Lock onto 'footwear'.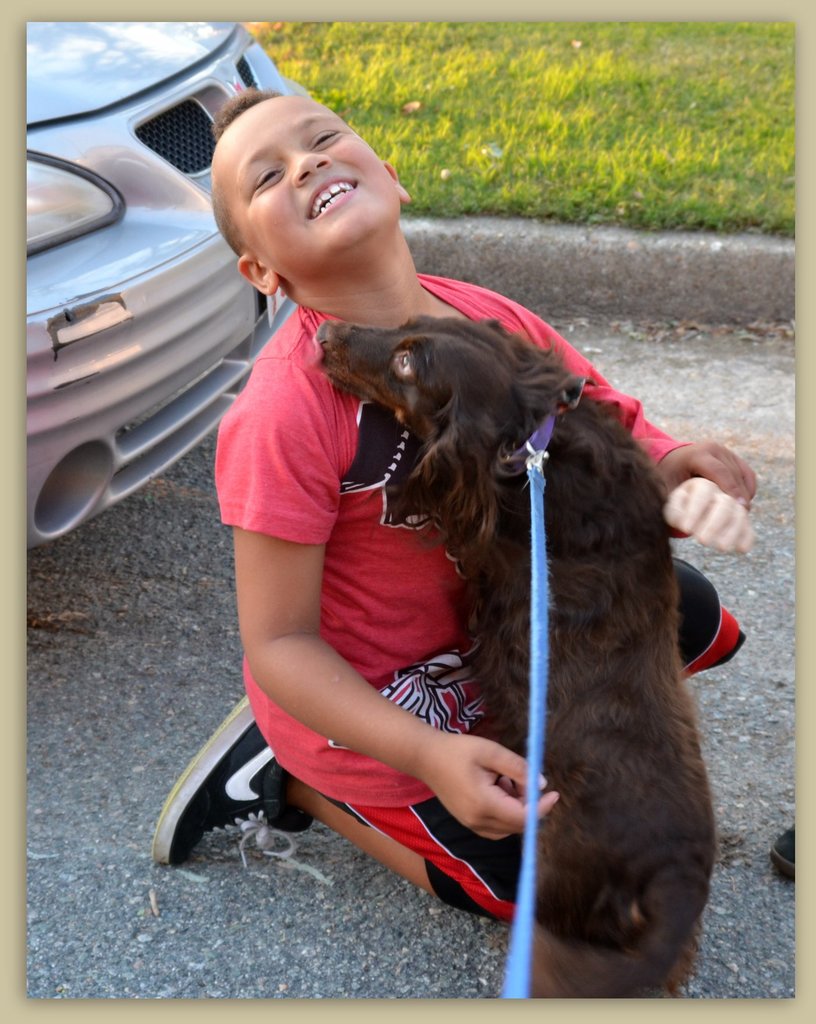
Locked: <box>779,820,794,881</box>.
